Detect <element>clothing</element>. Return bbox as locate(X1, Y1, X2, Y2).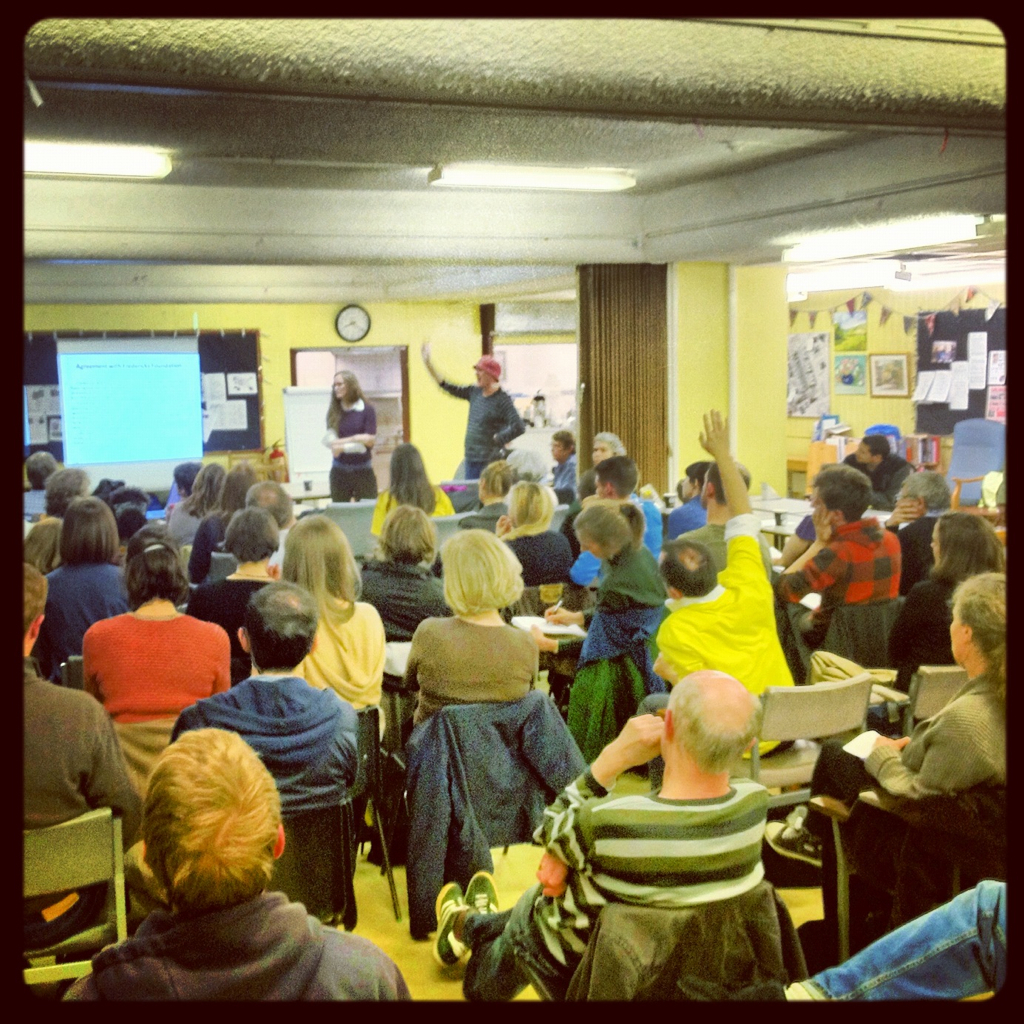
locate(456, 784, 766, 1002).
